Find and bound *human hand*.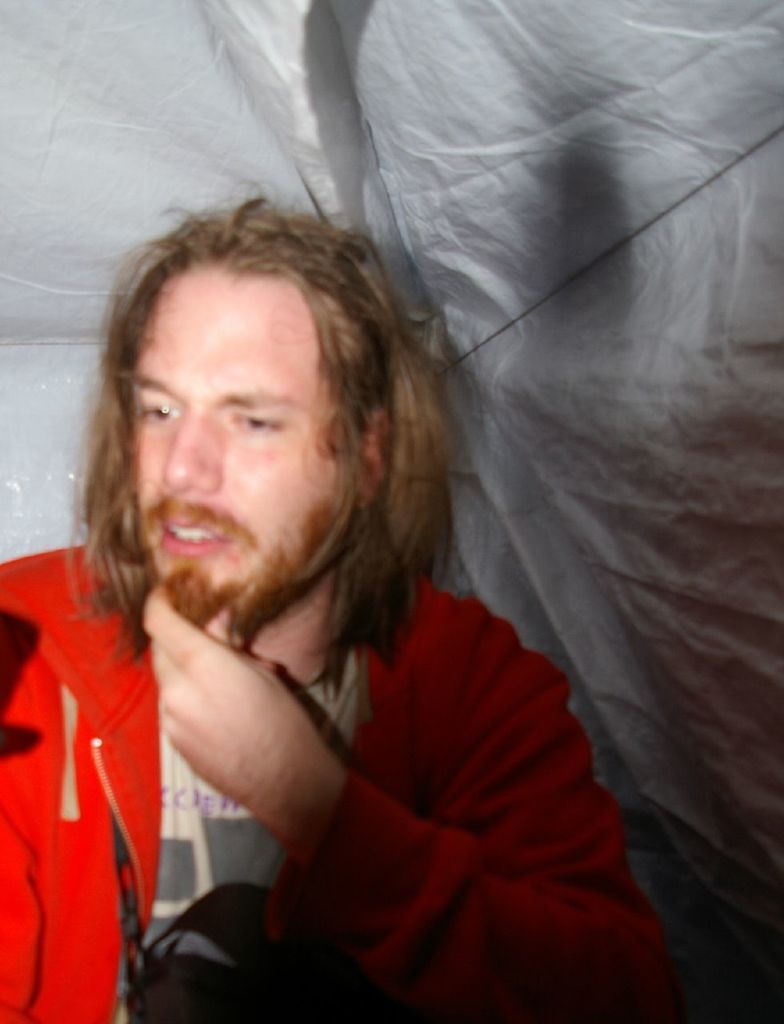
Bound: box(146, 627, 331, 844).
